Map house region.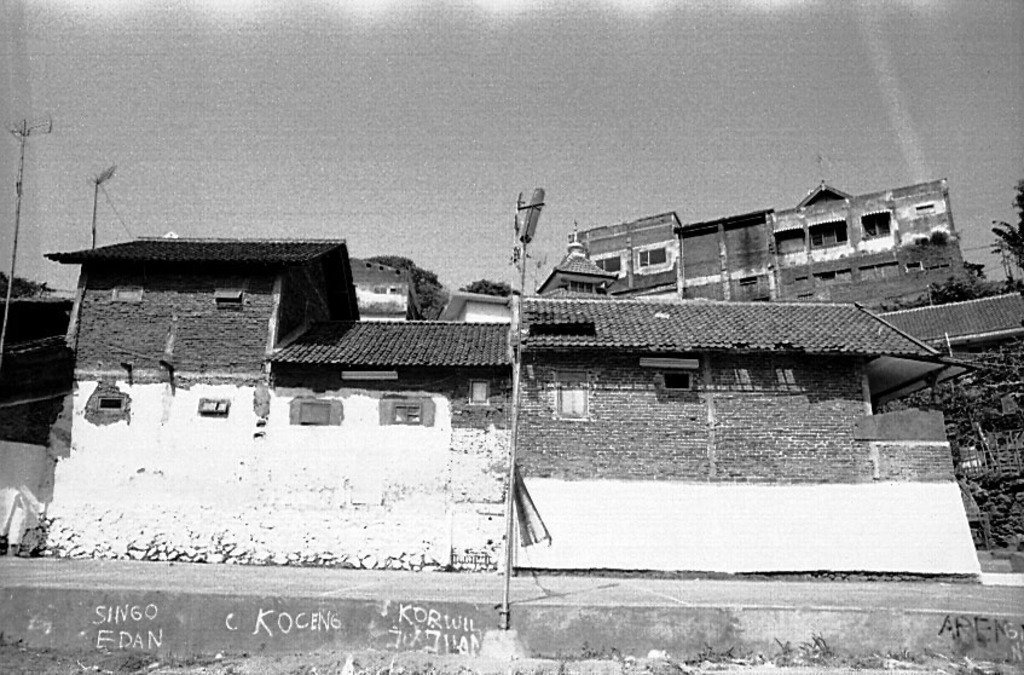
Mapped to <box>774,178,978,310</box>.
